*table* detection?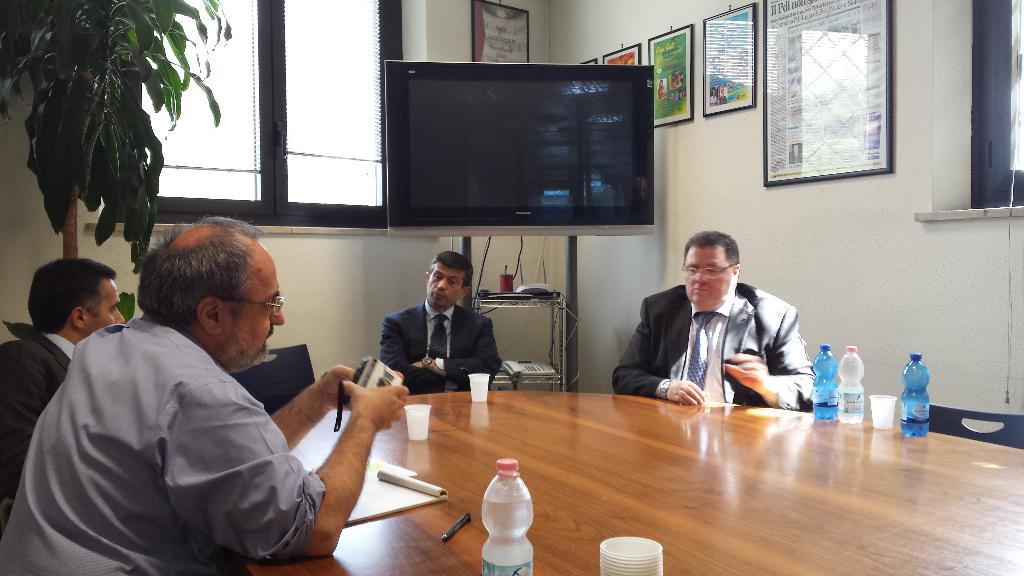
box=[231, 364, 1023, 571]
